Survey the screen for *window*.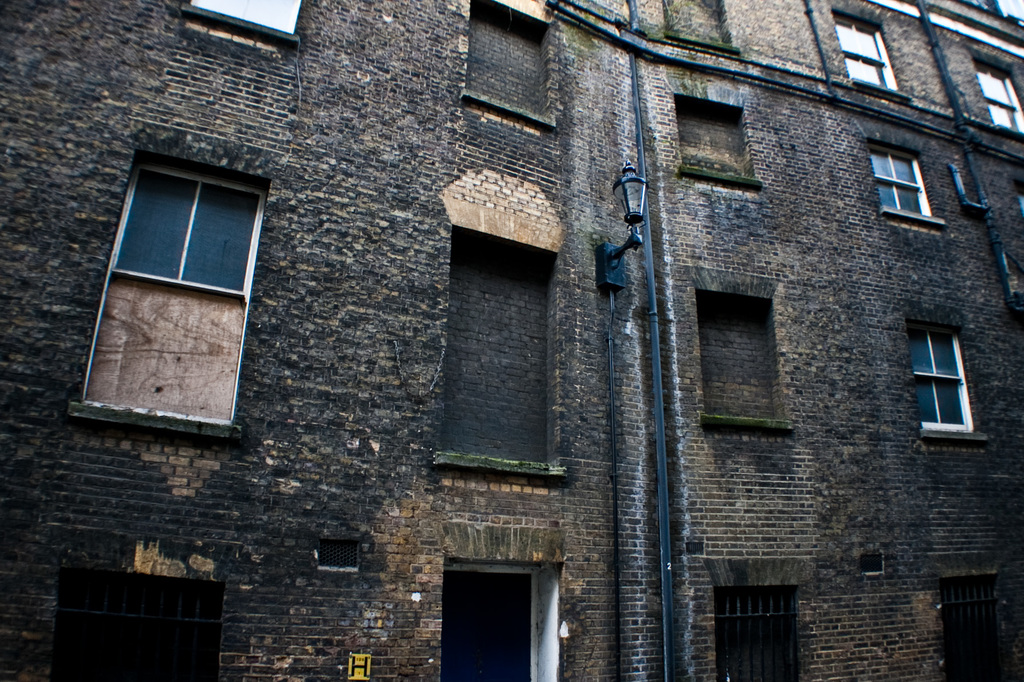
Survey found: x1=68, y1=147, x2=278, y2=443.
